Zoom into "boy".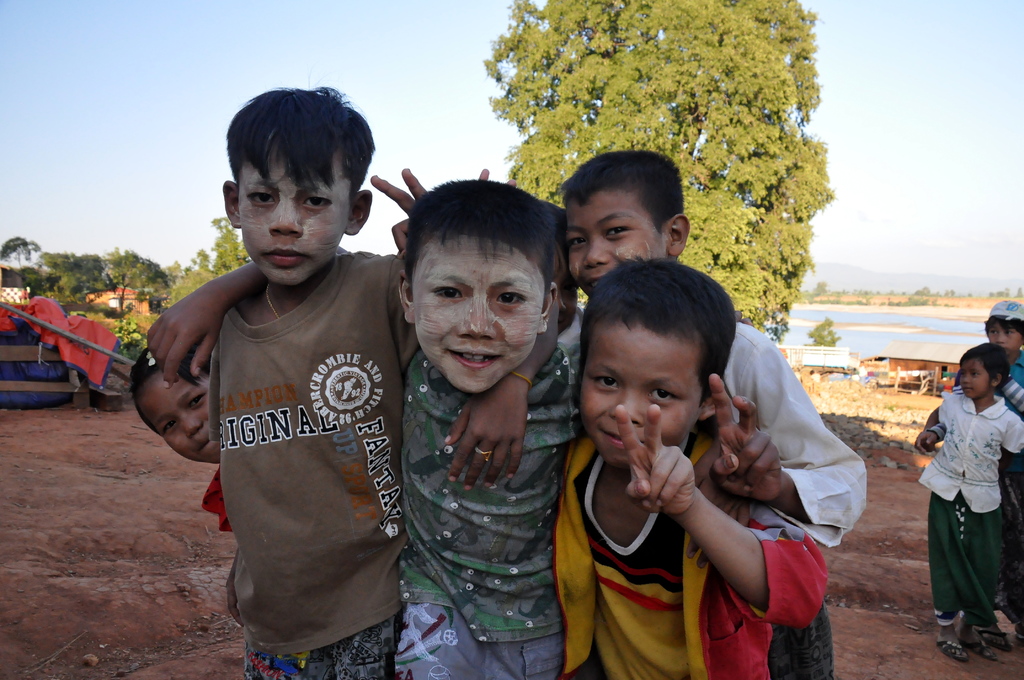
Zoom target: (x1=149, y1=179, x2=585, y2=679).
